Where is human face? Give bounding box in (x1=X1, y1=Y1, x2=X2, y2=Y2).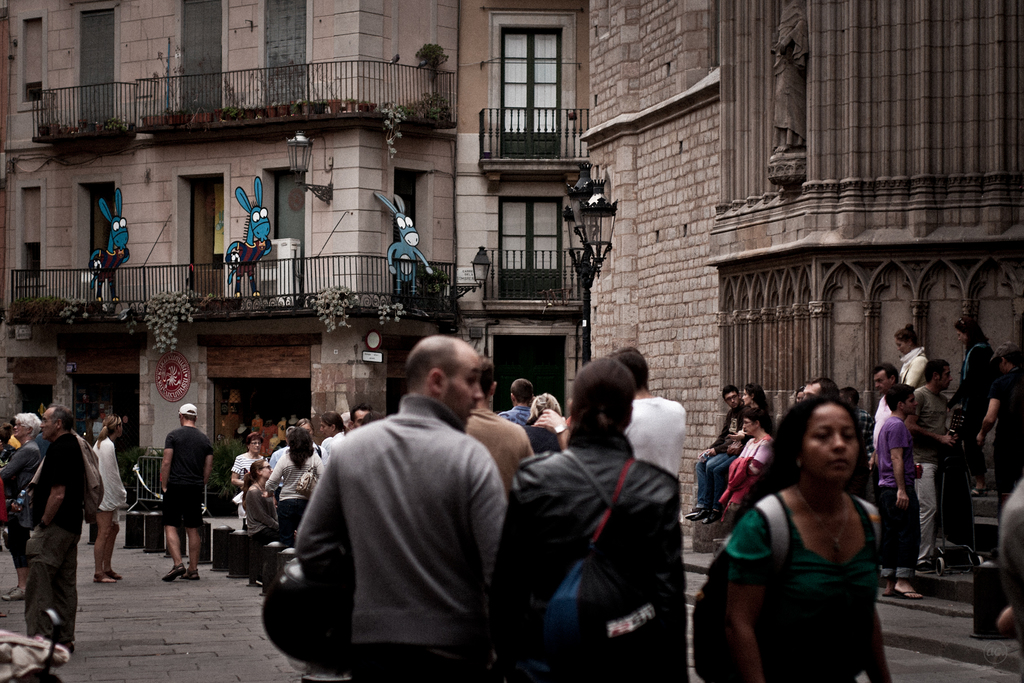
(x1=442, y1=352, x2=484, y2=425).
